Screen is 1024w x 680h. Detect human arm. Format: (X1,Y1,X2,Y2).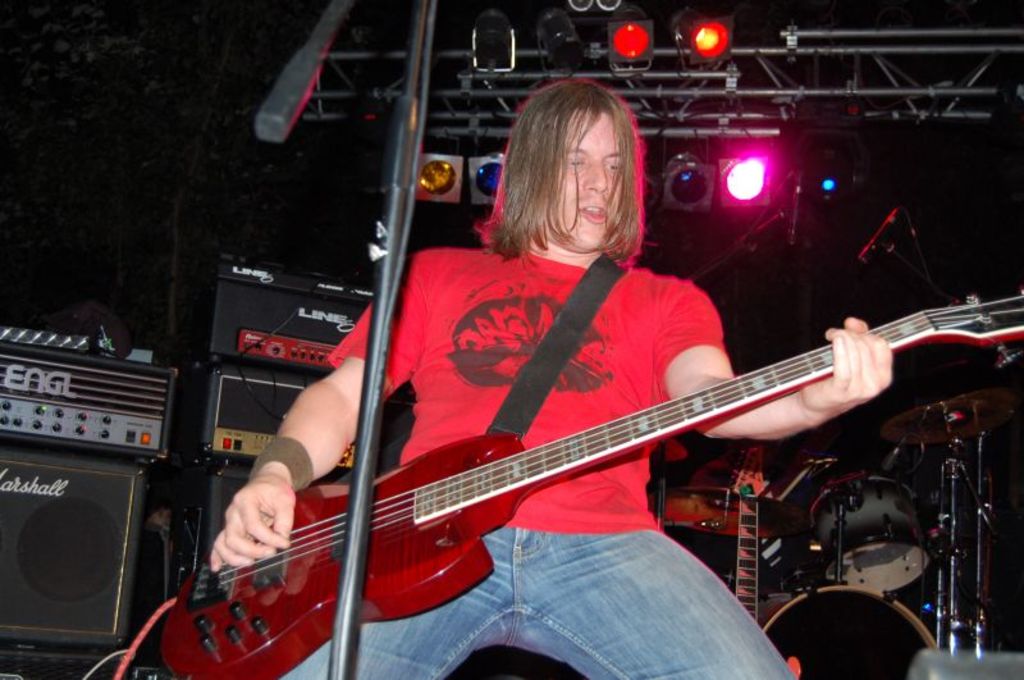
(658,273,897,448).
